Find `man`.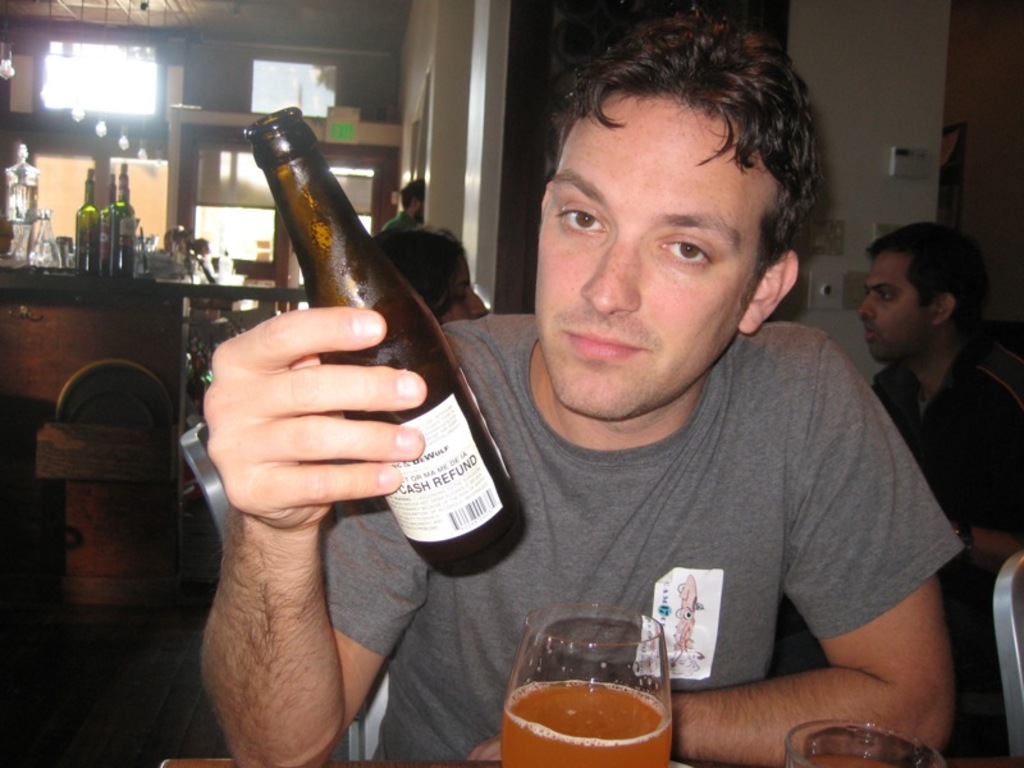
bbox=(294, 44, 977, 759).
